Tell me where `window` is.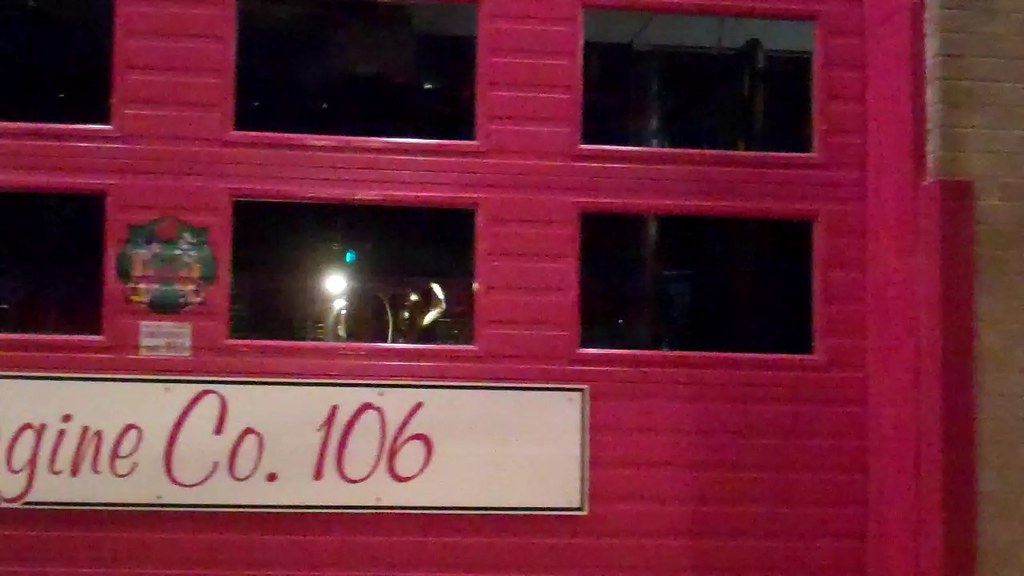
`window` is at [left=224, top=195, right=481, bottom=348].
